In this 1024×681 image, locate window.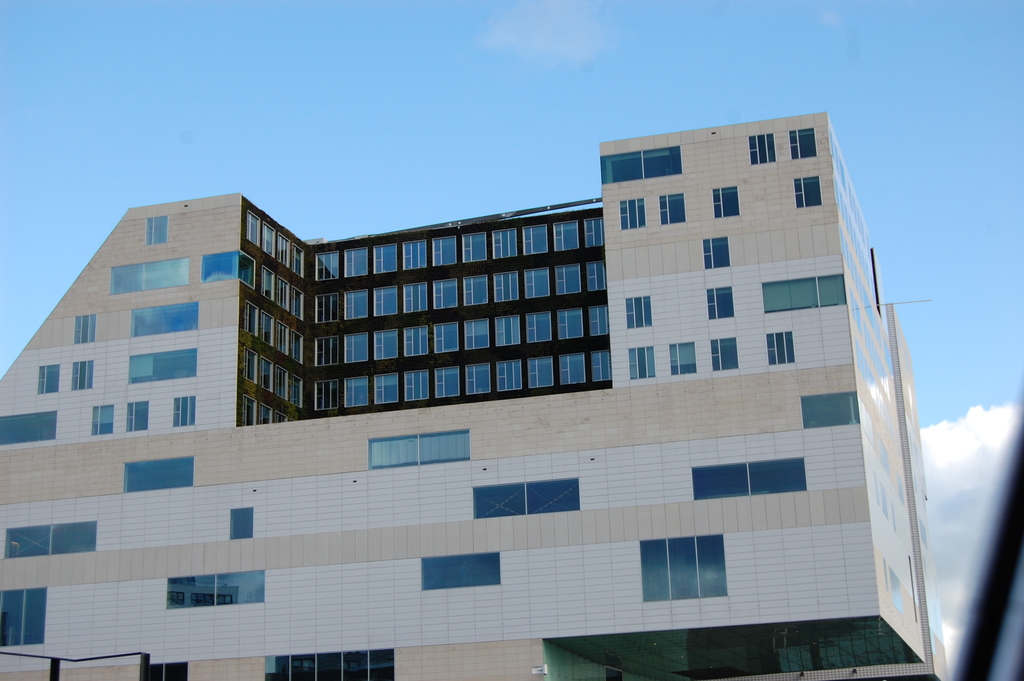
Bounding box: 348, 289, 369, 318.
